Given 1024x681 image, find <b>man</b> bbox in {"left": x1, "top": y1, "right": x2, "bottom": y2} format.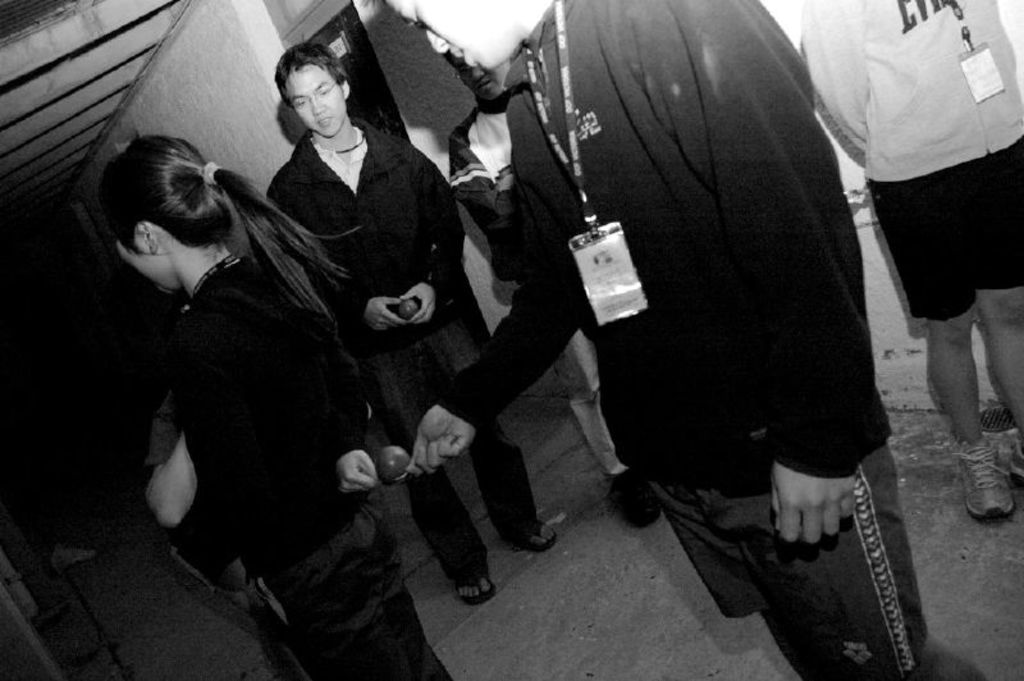
{"left": 799, "top": 0, "right": 1023, "bottom": 524}.
